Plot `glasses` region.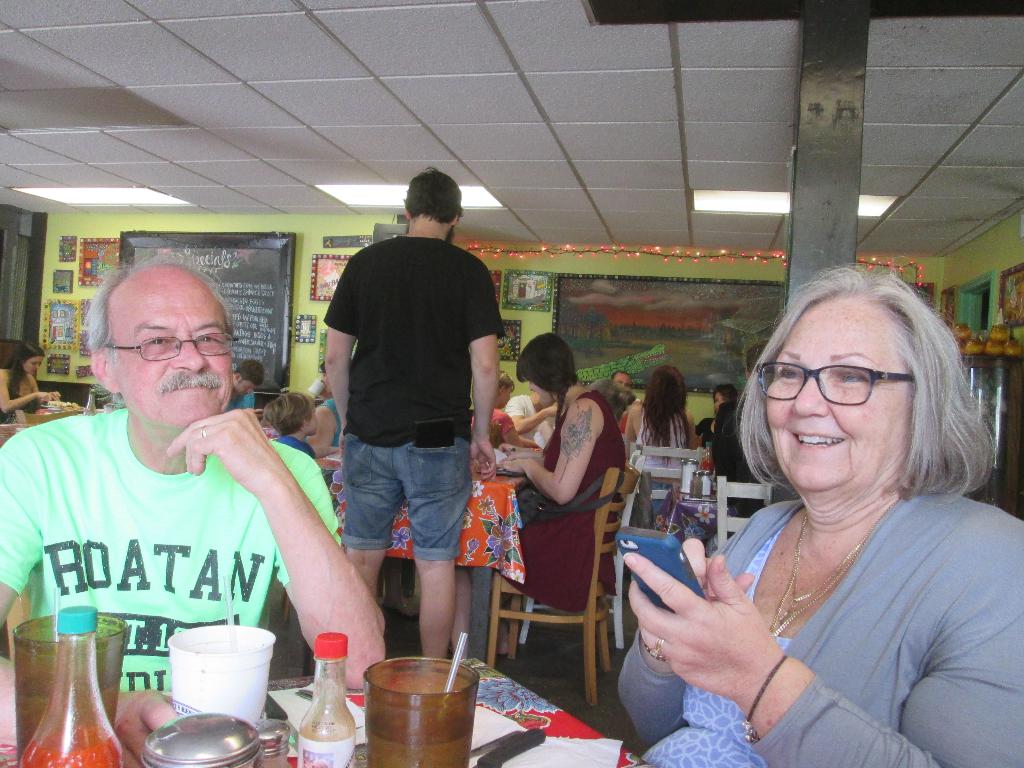
Plotted at 757 360 919 417.
